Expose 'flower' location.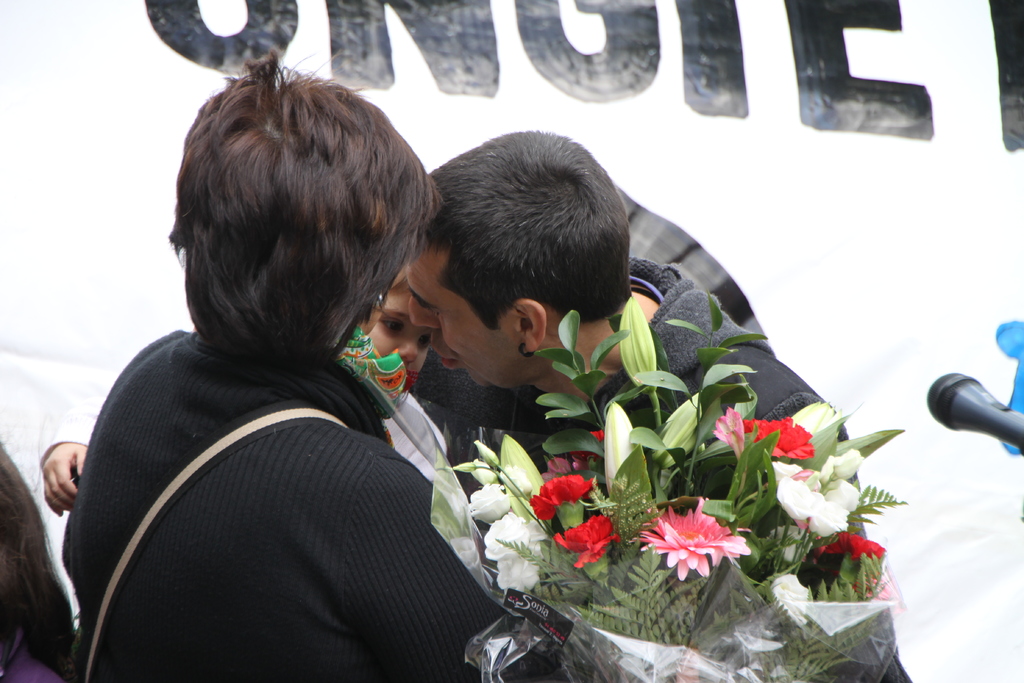
Exposed at (x1=717, y1=404, x2=748, y2=471).
